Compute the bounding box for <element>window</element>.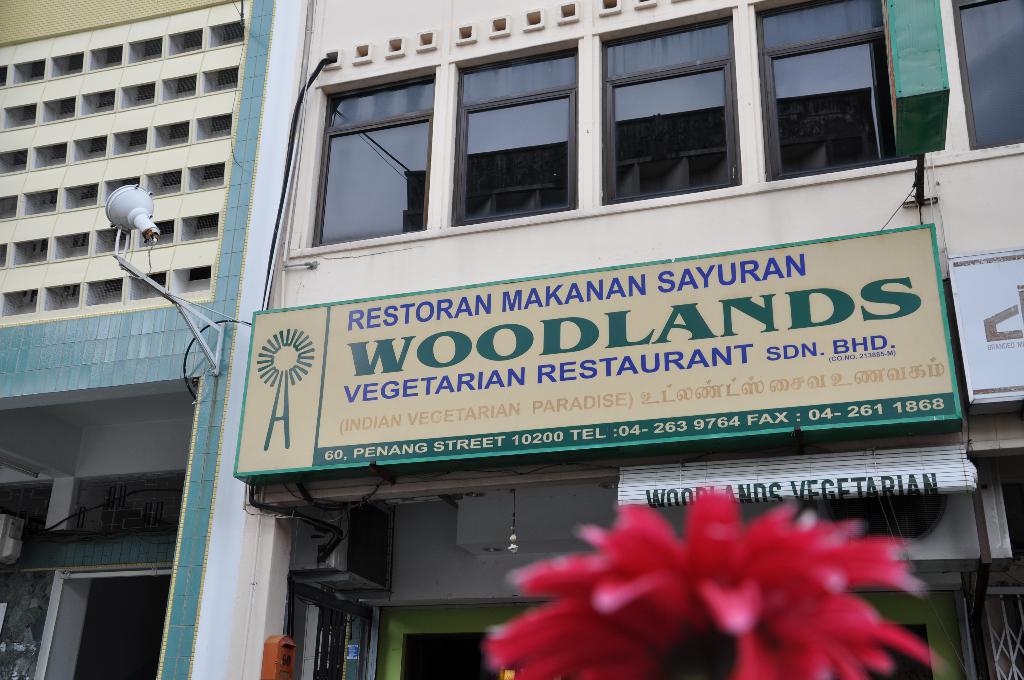
BBox(309, 0, 892, 245).
